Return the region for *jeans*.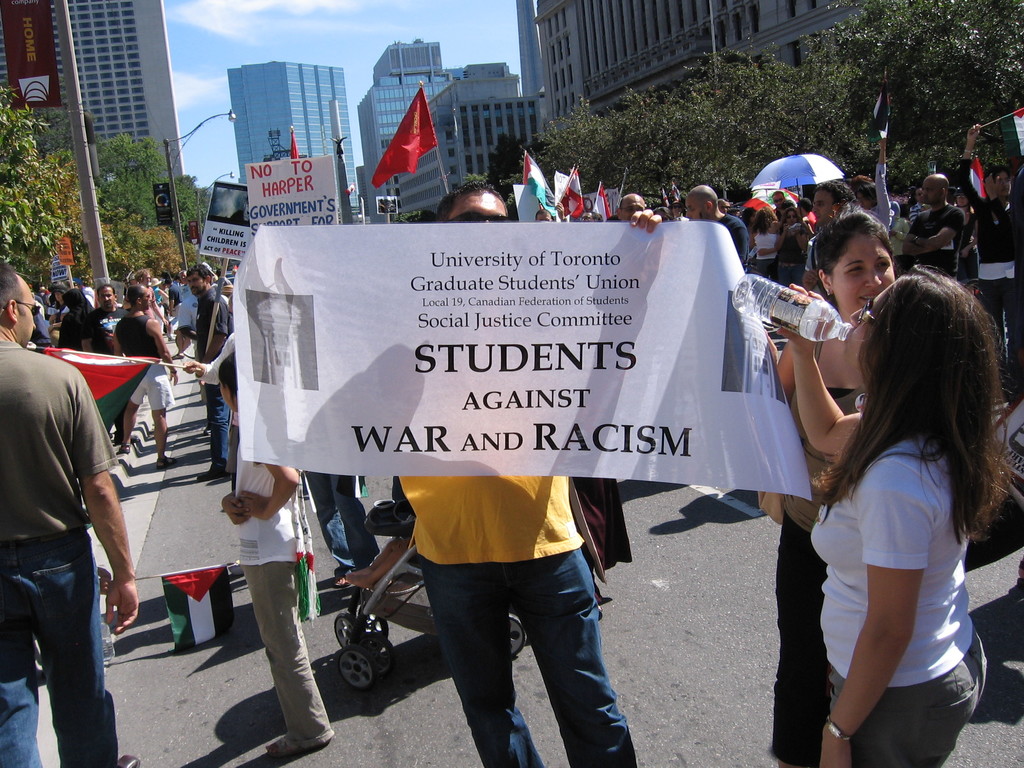
<box>207,387,230,471</box>.
